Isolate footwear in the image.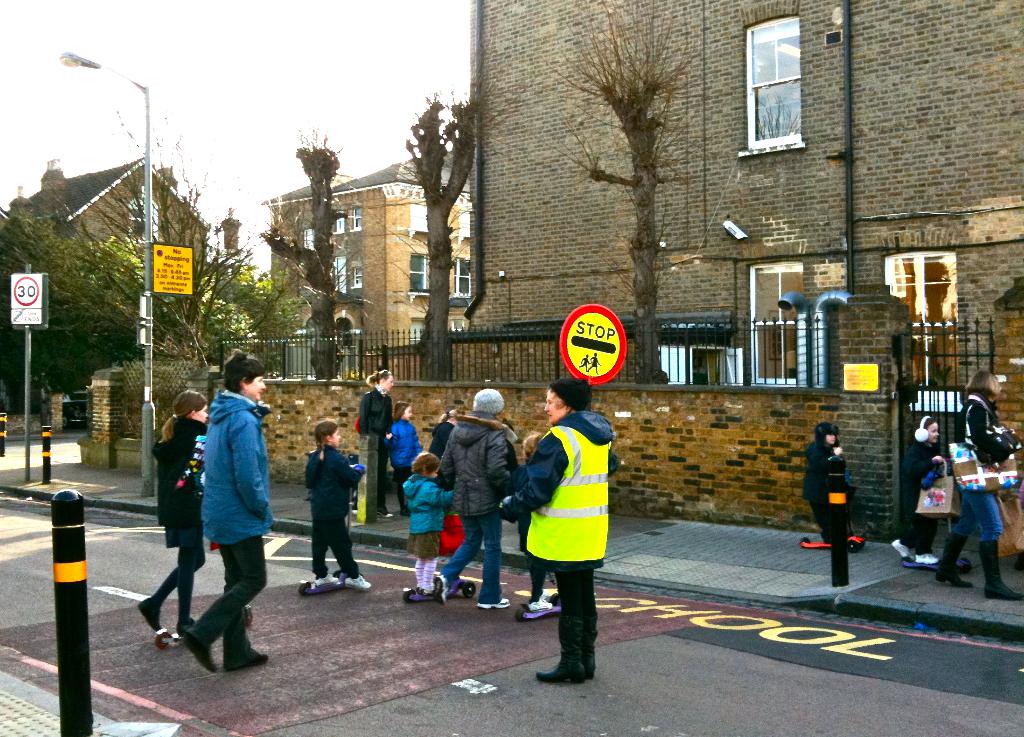
Isolated region: bbox=(177, 615, 195, 640).
